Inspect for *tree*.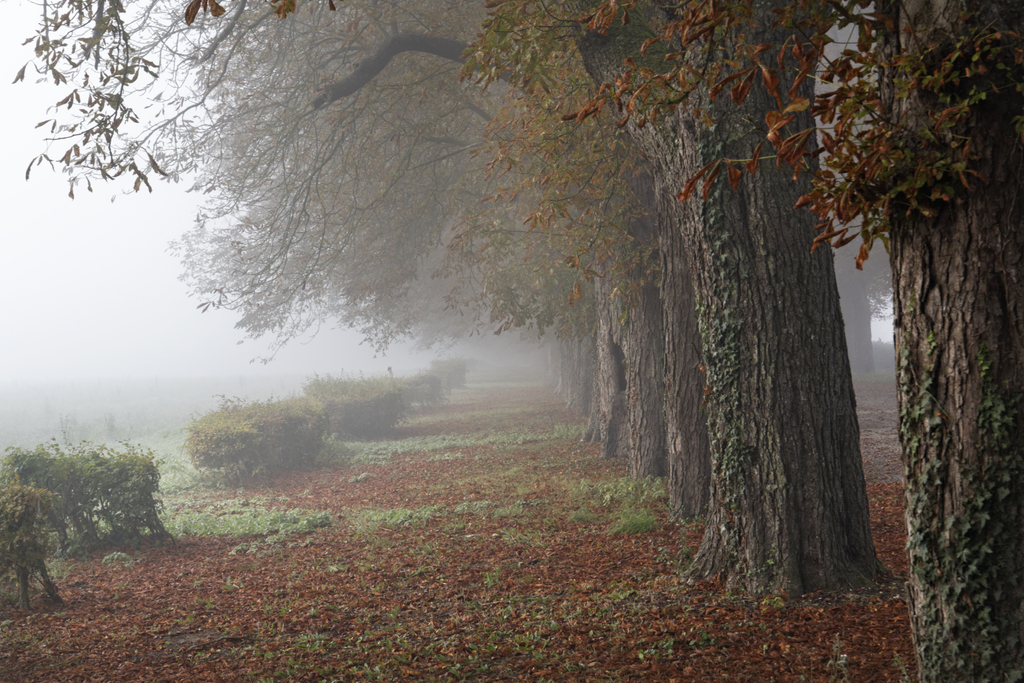
Inspection: (x1=157, y1=0, x2=721, y2=528).
